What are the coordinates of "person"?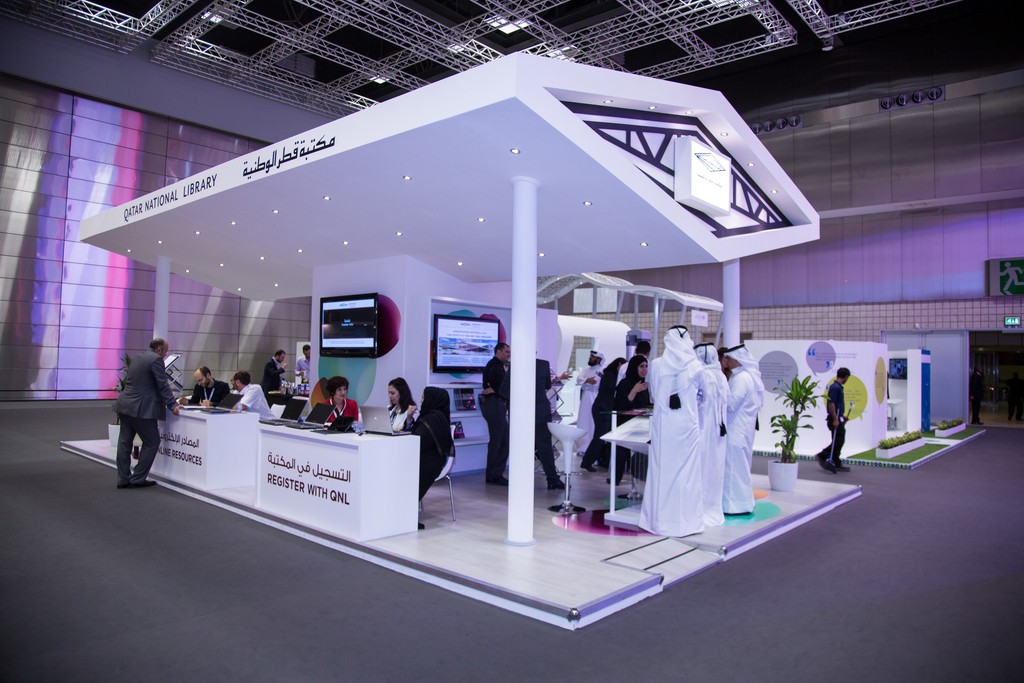
(left=274, top=349, right=287, bottom=388).
